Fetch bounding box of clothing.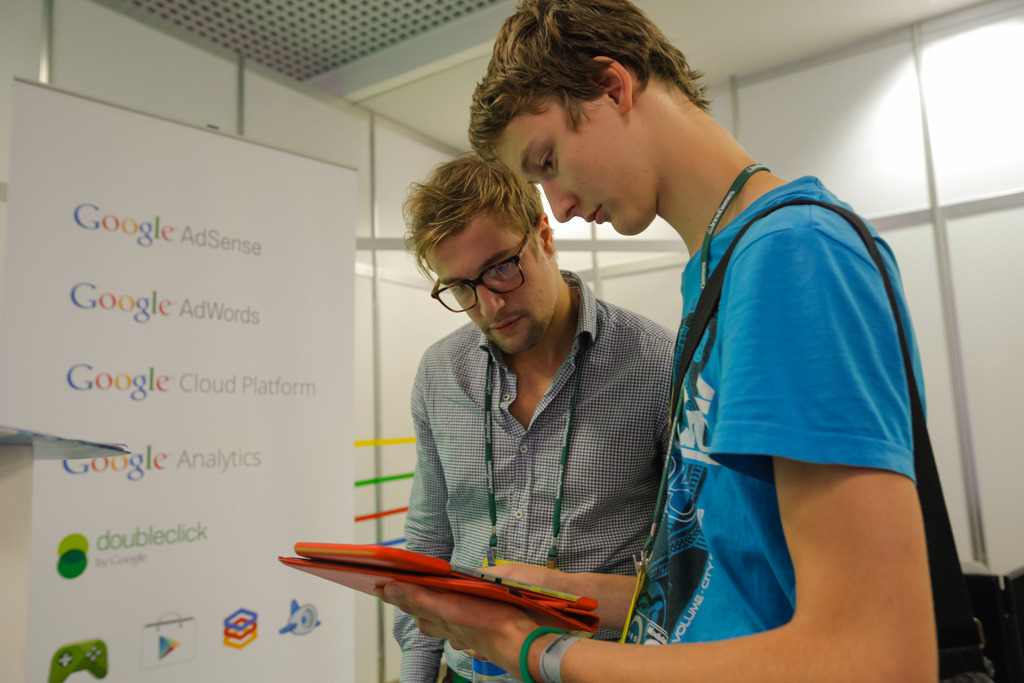
Bbox: region(354, 263, 708, 617).
